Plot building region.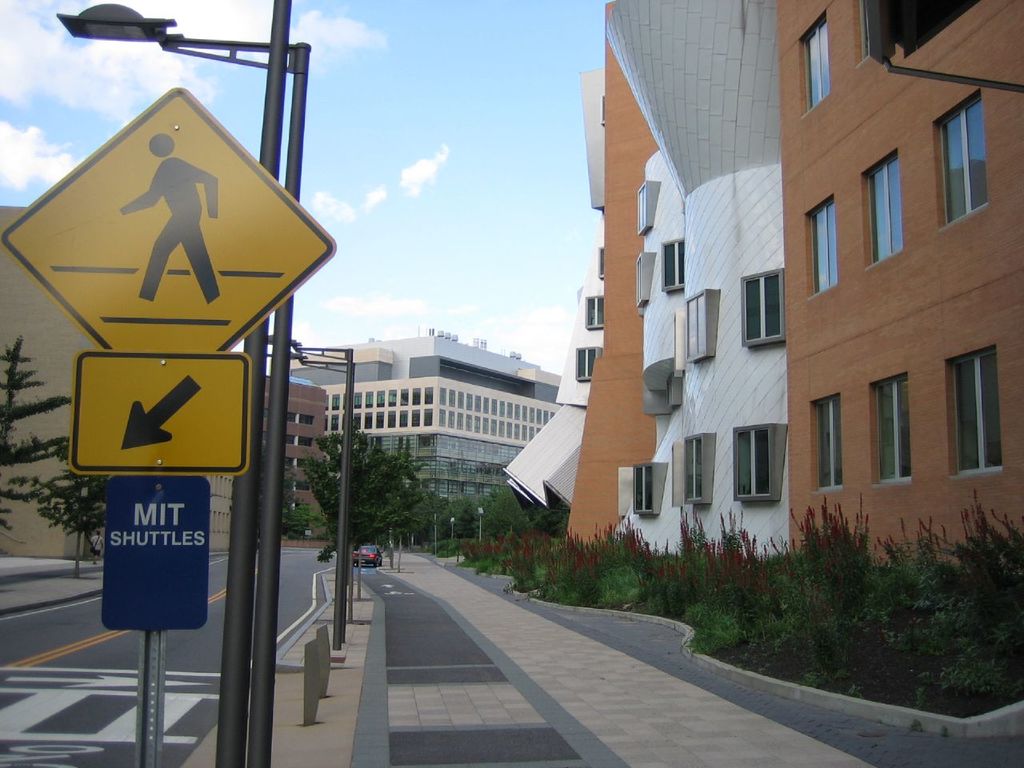
Plotted at 279:326:576:534.
